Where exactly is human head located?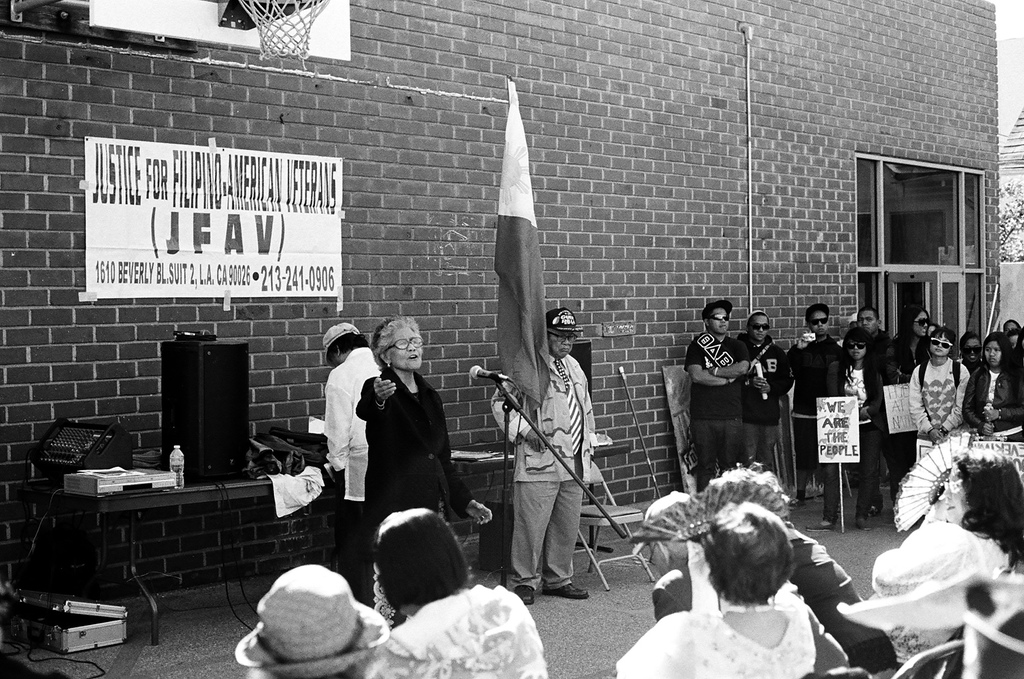
Its bounding box is [x1=320, y1=324, x2=367, y2=369].
